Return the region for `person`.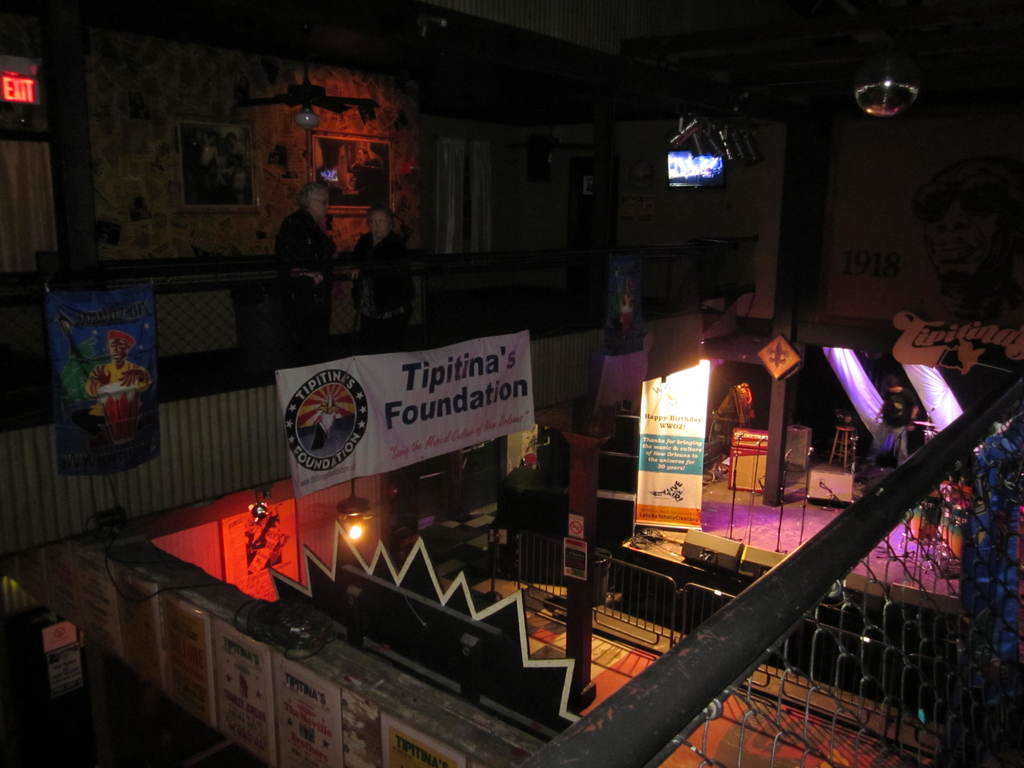
[269, 185, 342, 314].
